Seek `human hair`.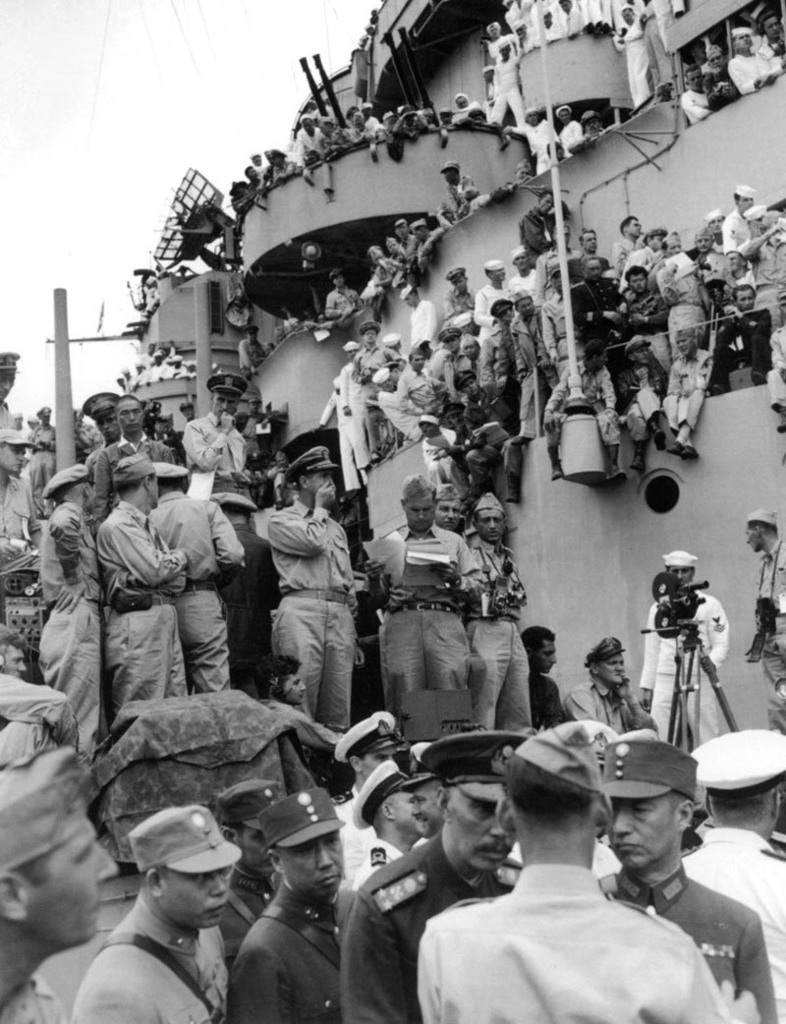
504/748/599/830.
